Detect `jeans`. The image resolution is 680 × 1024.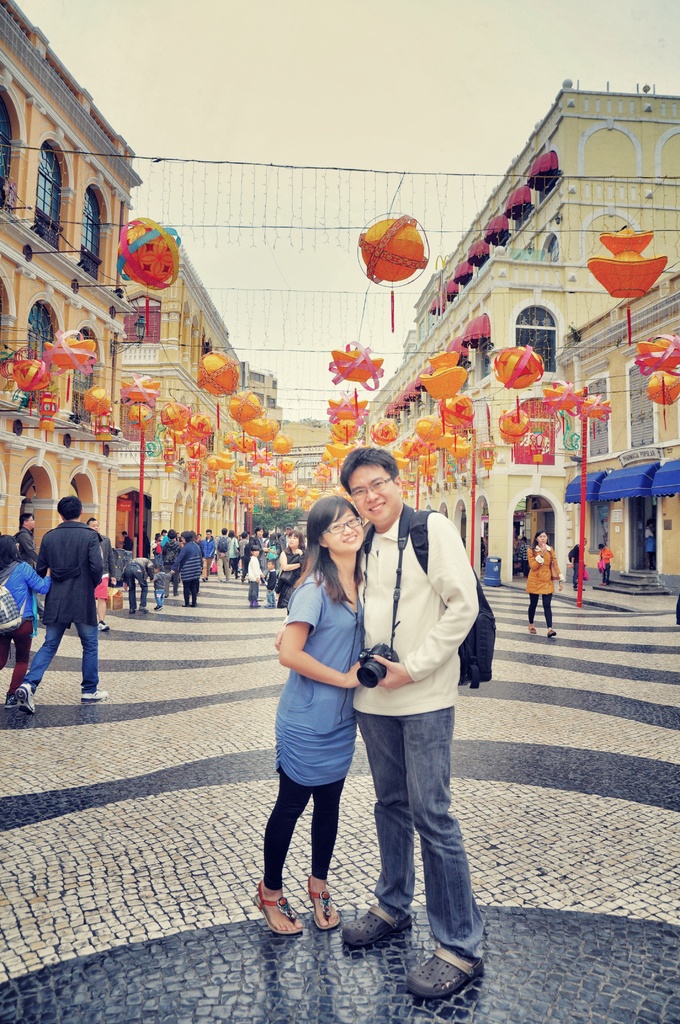
select_region(269, 591, 276, 607).
